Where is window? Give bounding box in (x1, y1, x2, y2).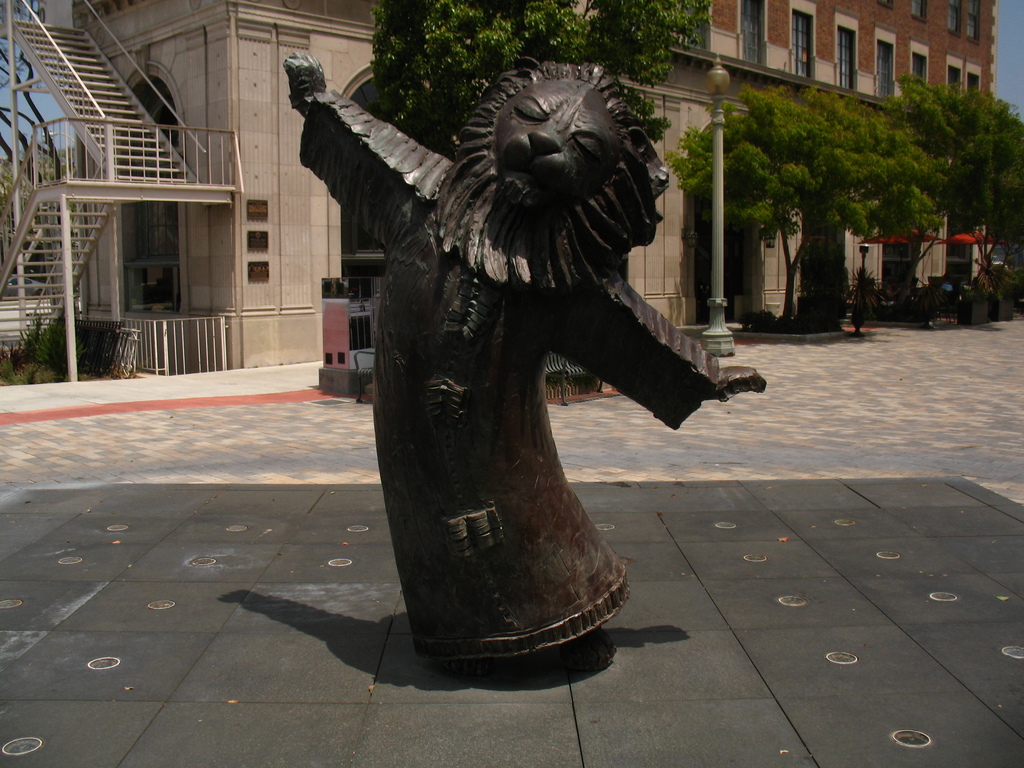
(332, 59, 387, 314).
